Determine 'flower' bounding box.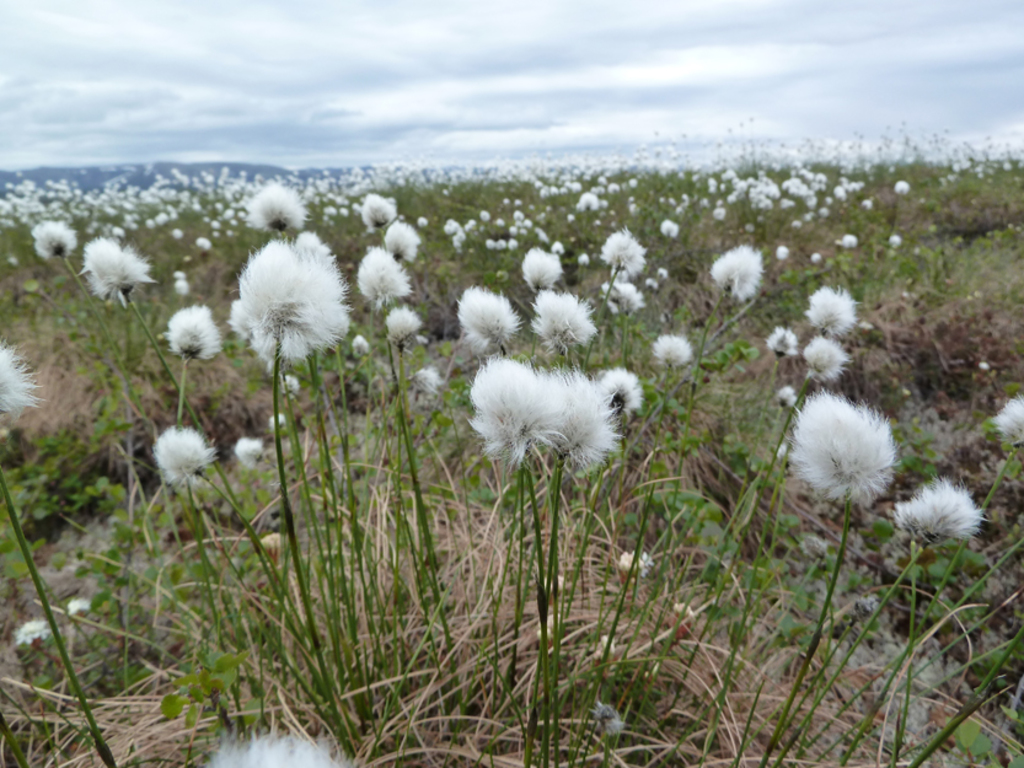
Determined: Rect(556, 362, 623, 474).
